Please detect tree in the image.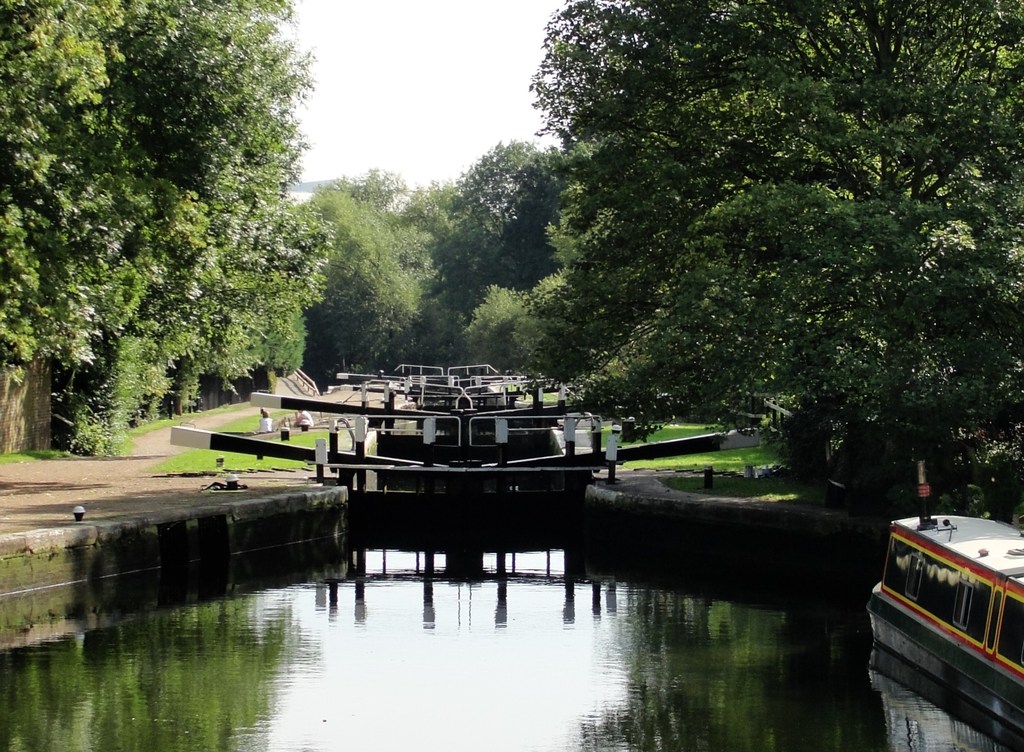
left=524, top=0, right=1023, bottom=495.
